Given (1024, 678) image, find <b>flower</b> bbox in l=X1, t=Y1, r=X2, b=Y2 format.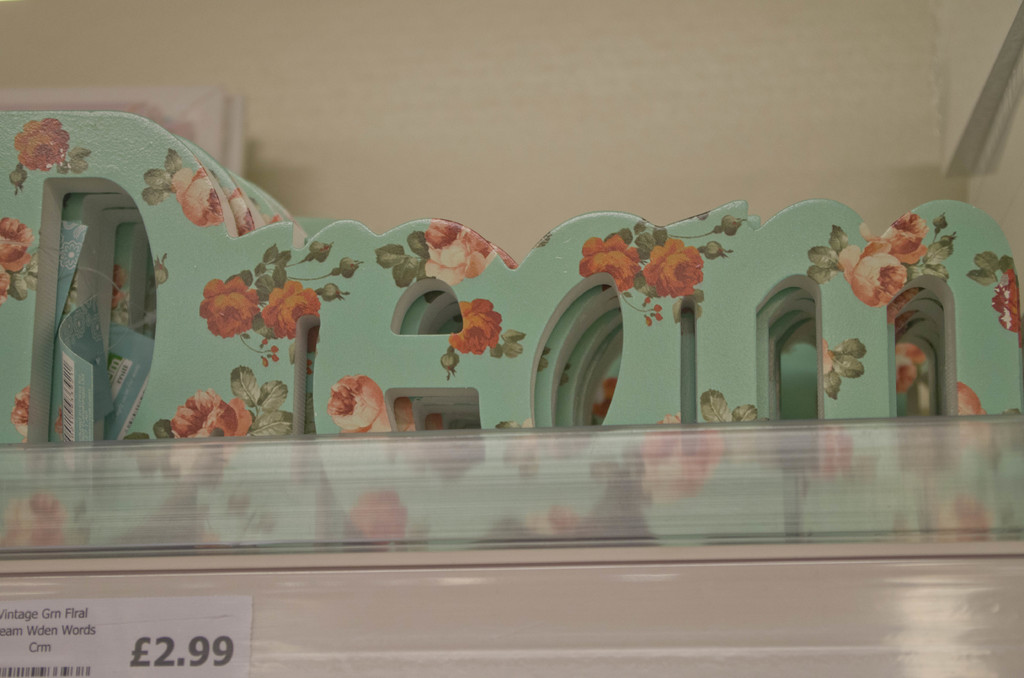
l=702, t=242, r=732, b=263.
